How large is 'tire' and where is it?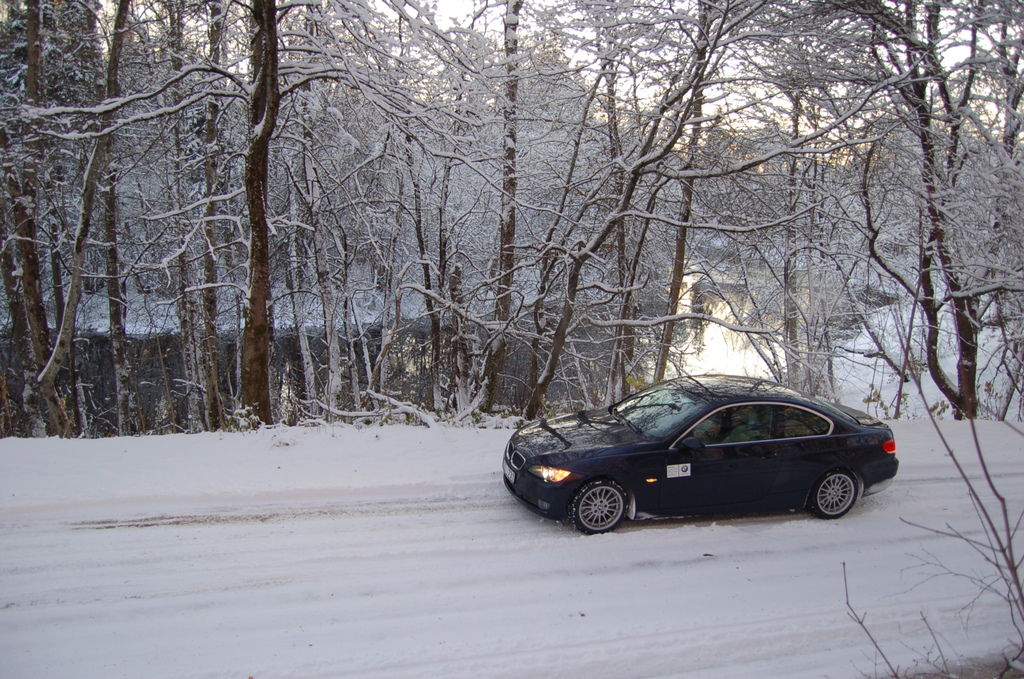
Bounding box: rect(572, 477, 653, 537).
